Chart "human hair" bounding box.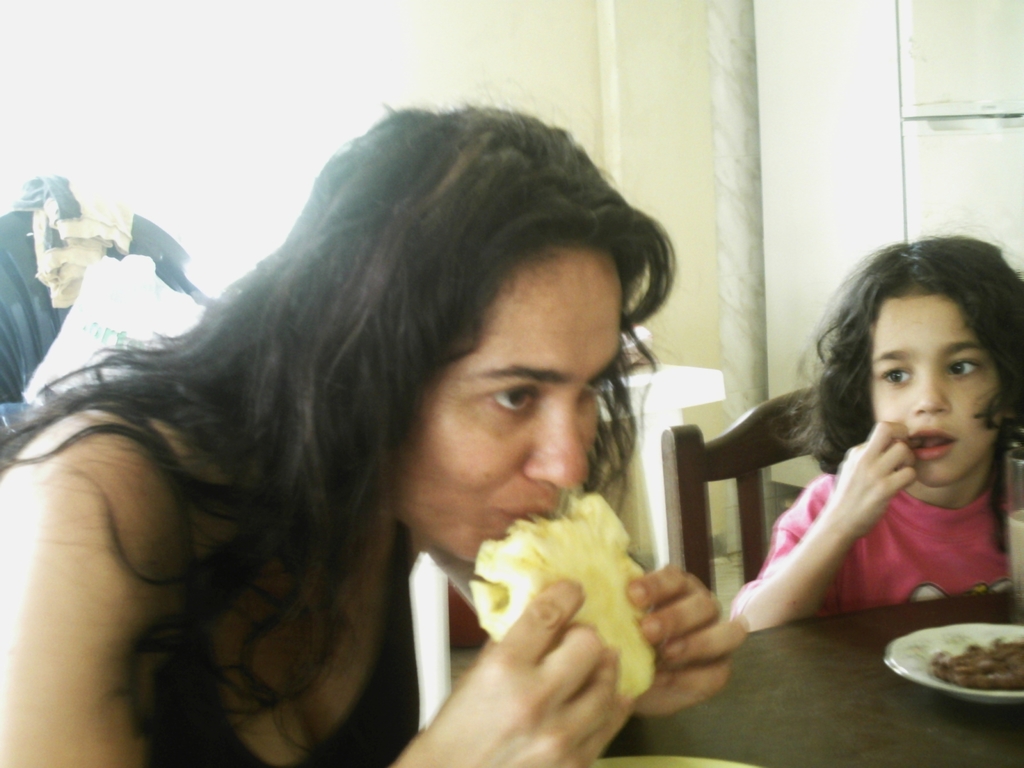
Charted: (left=18, top=106, right=713, bottom=762).
